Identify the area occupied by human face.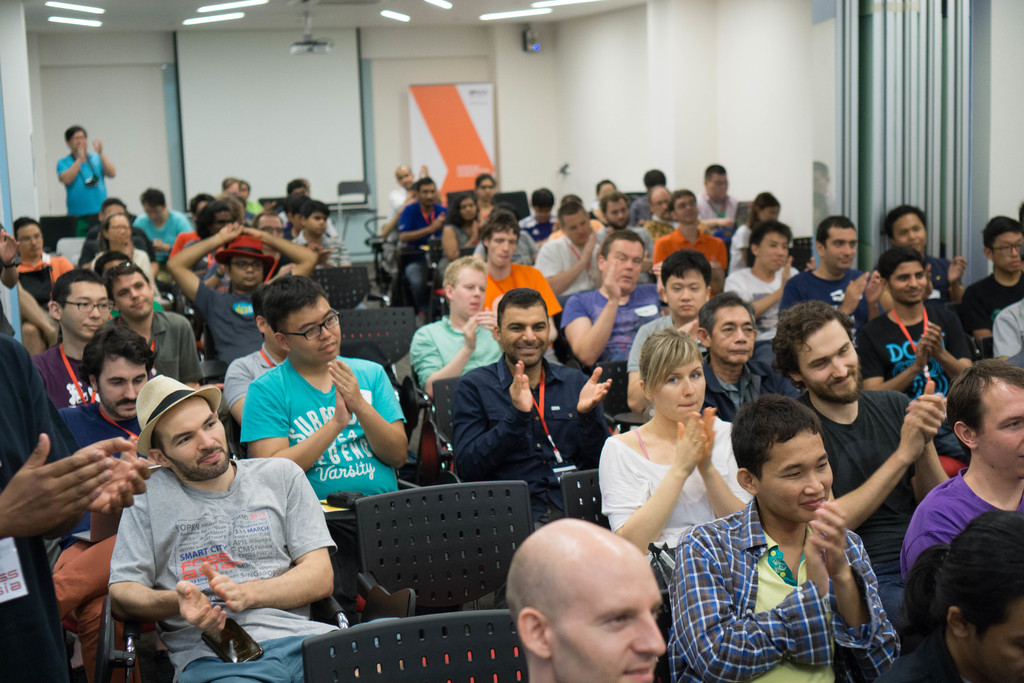
Area: select_region(145, 204, 166, 220).
